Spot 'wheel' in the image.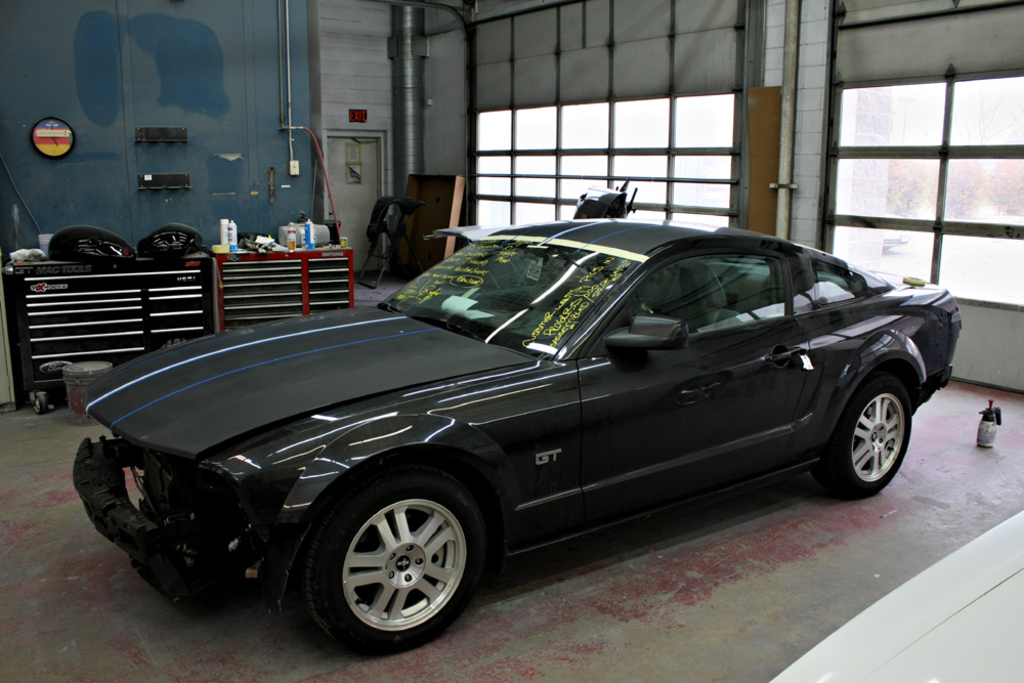
'wheel' found at select_region(305, 482, 477, 650).
